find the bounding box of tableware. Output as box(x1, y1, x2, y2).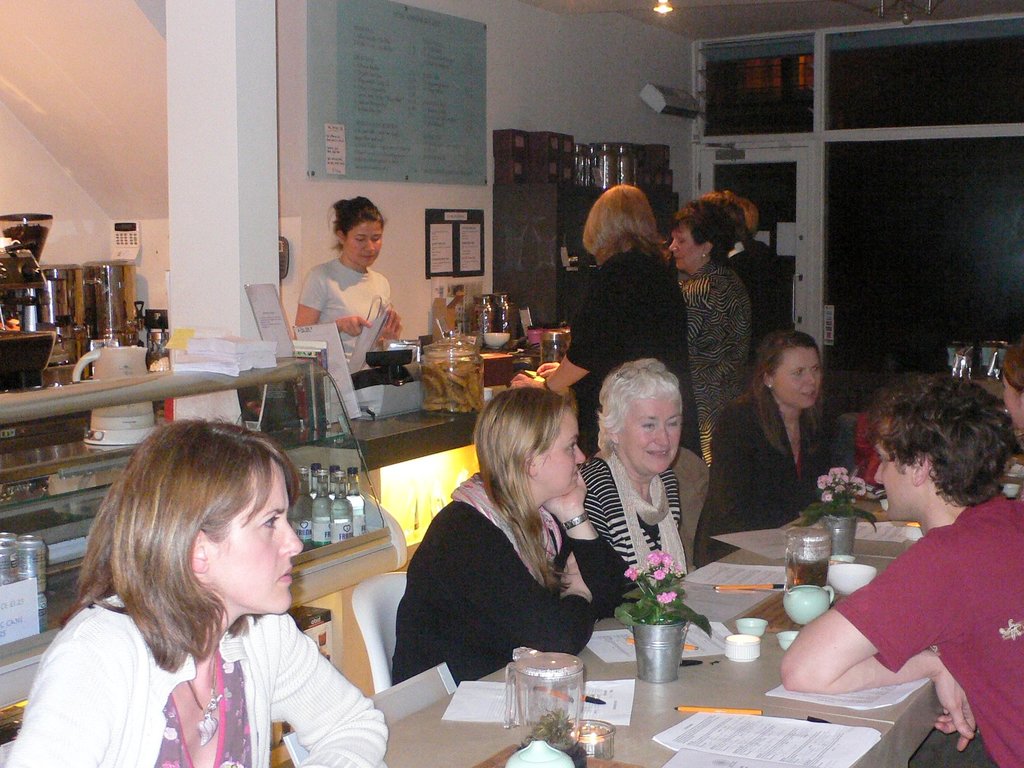
box(787, 527, 833, 583).
